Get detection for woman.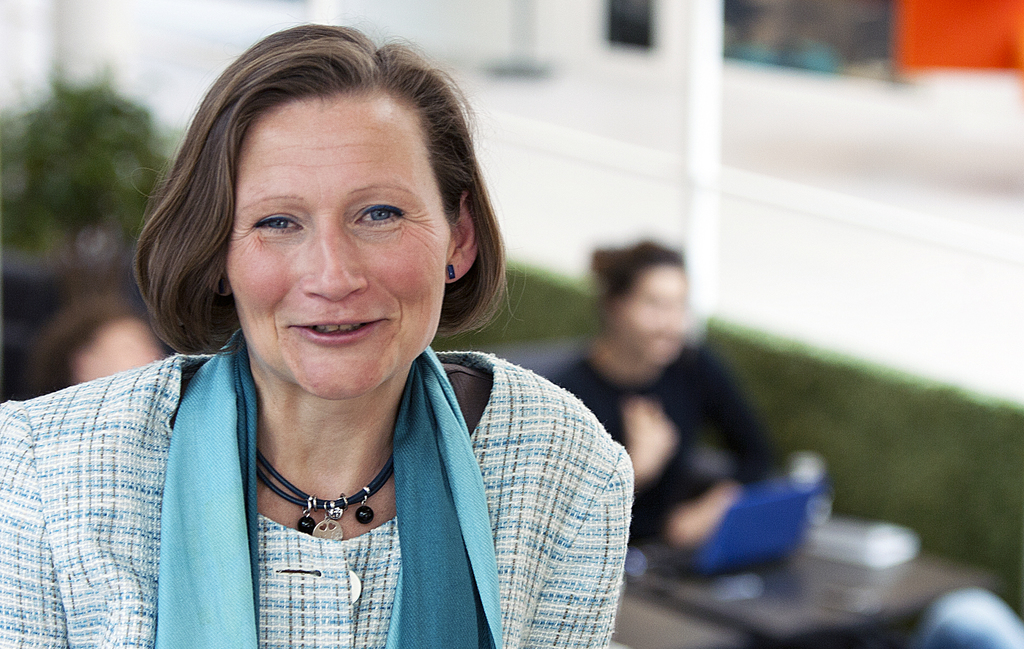
Detection: detection(534, 243, 793, 553).
